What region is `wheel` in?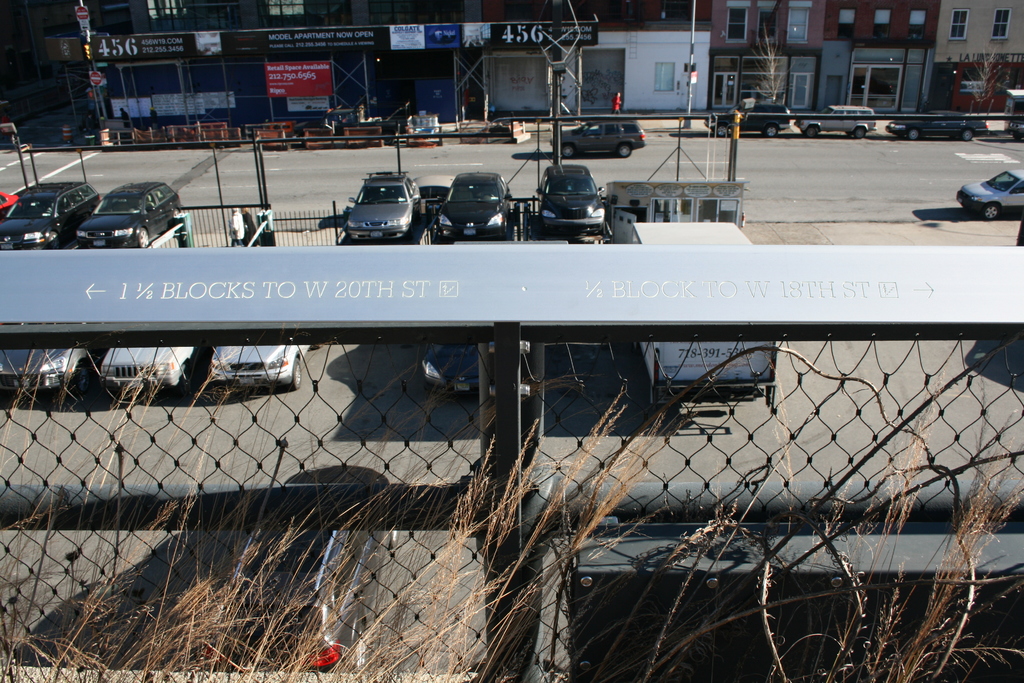
select_region(132, 229, 155, 247).
